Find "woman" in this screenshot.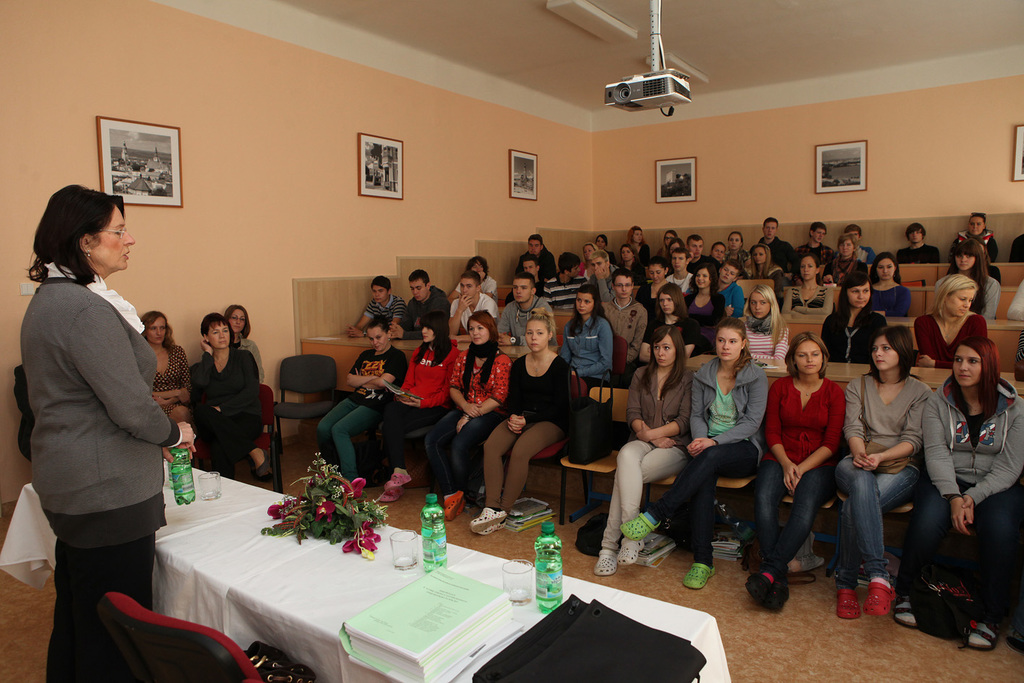
The bounding box for "woman" is select_region(867, 250, 915, 320).
